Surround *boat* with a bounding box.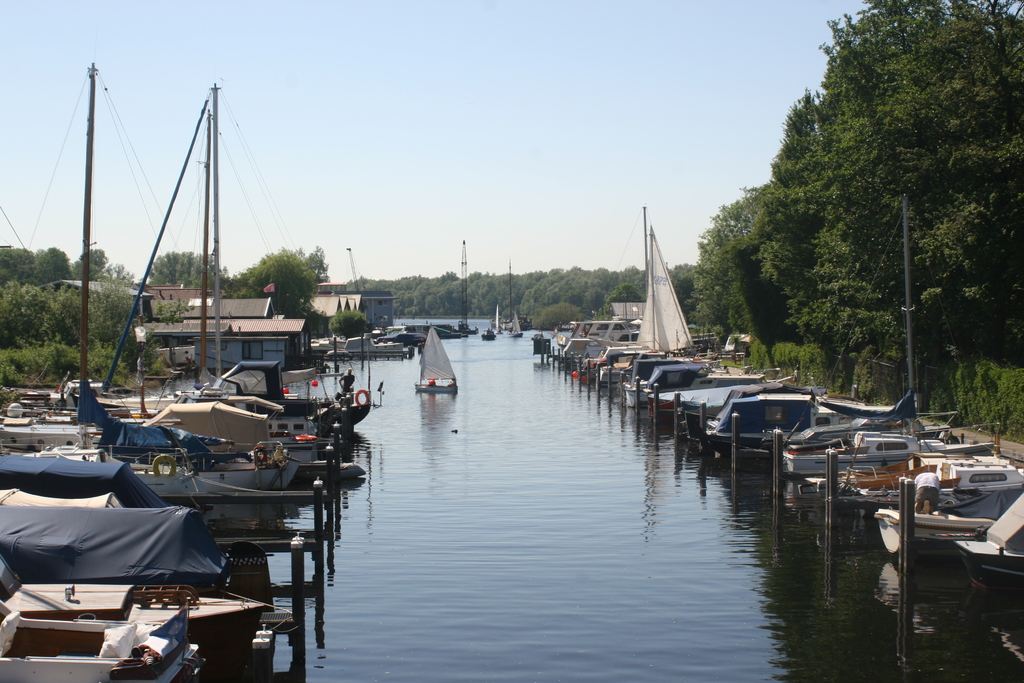
pyautogui.locateOnScreen(639, 371, 775, 418).
